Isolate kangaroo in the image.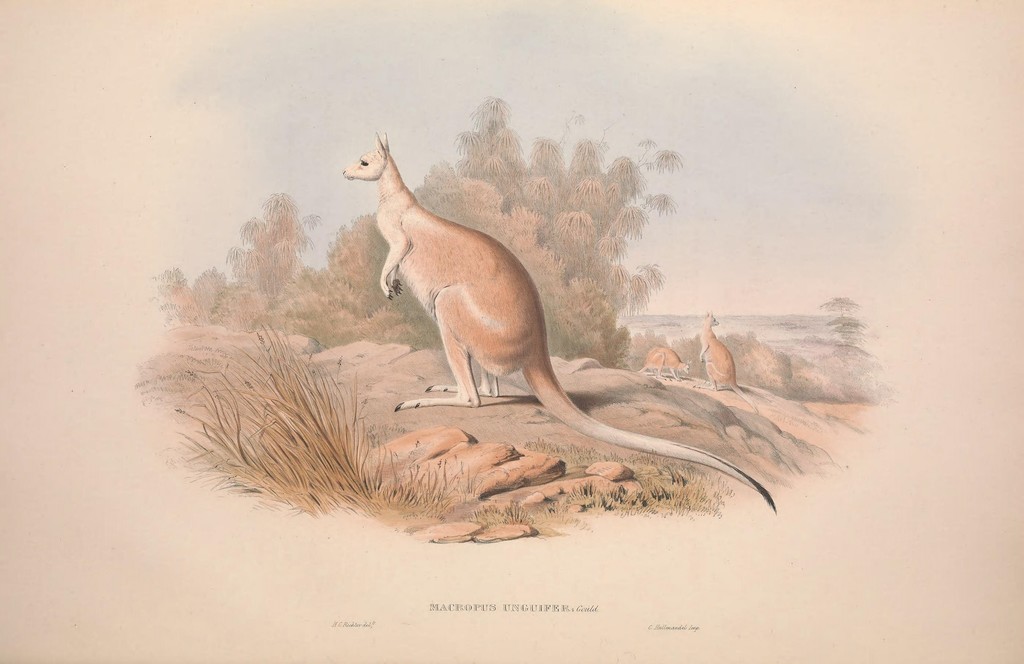
Isolated region: (left=694, top=313, right=757, bottom=413).
